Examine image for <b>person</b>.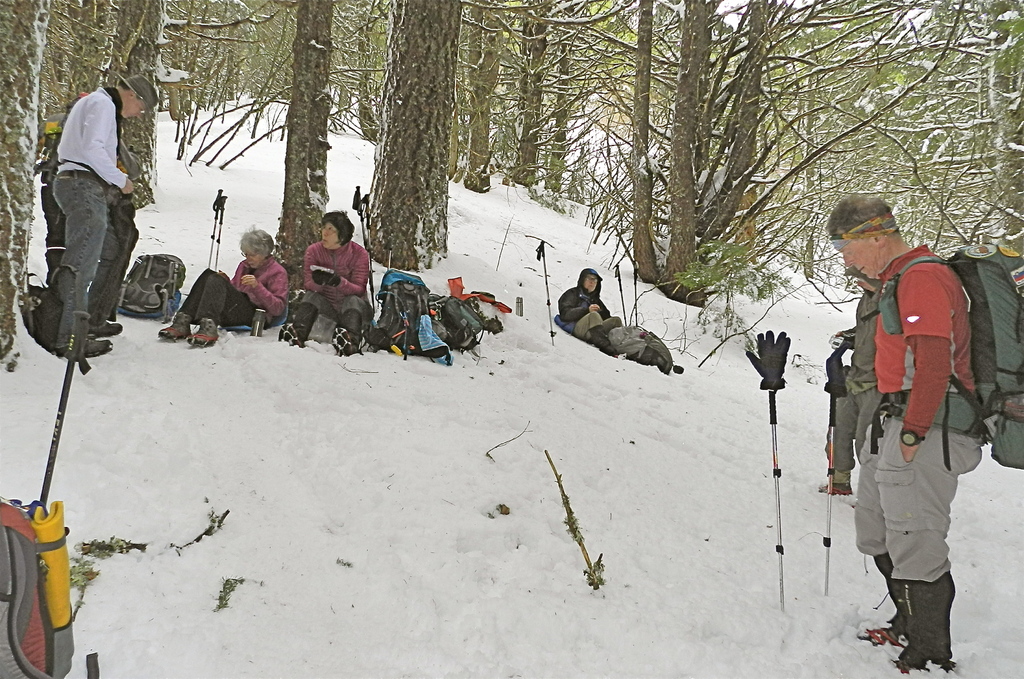
Examination result: box(279, 205, 374, 362).
